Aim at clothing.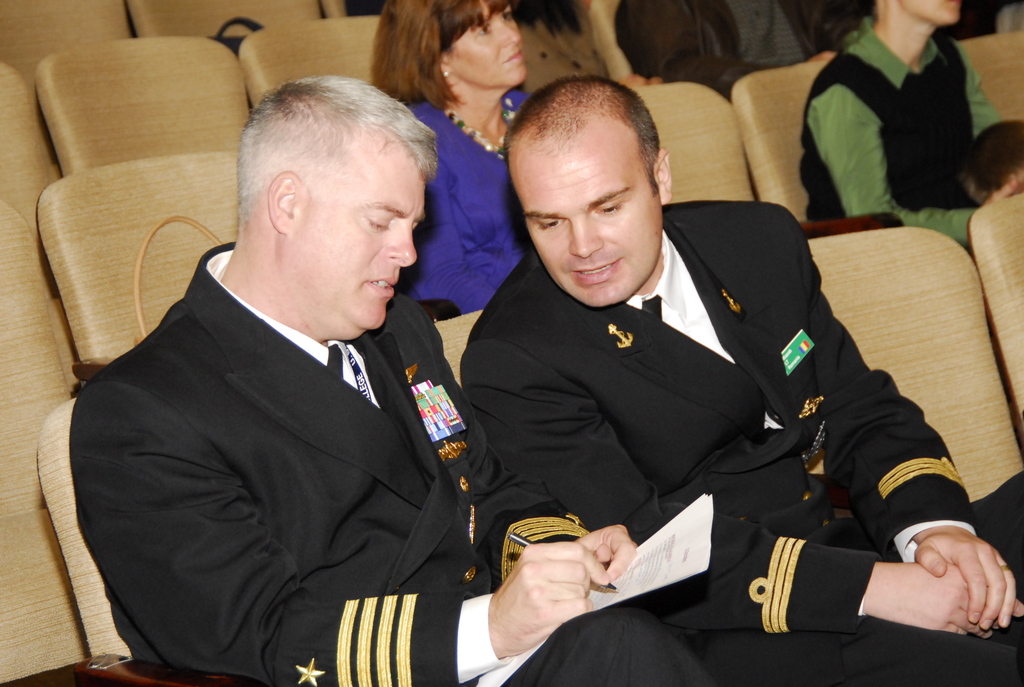
Aimed at region(68, 239, 715, 686).
